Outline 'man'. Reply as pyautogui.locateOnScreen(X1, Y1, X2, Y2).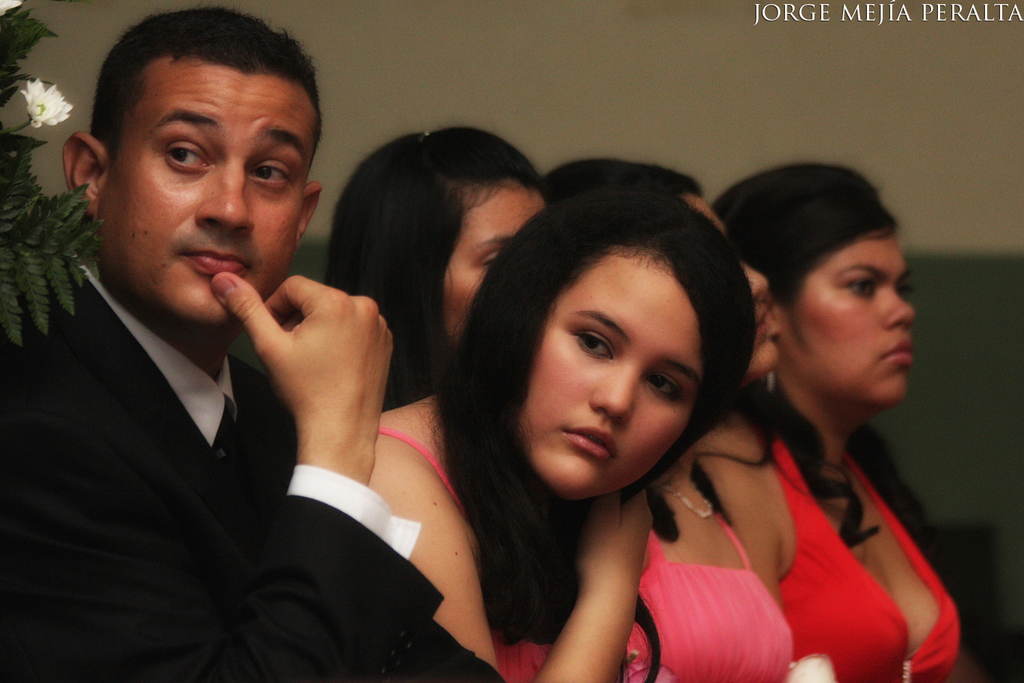
pyautogui.locateOnScreen(0, 28, 503, 675).
